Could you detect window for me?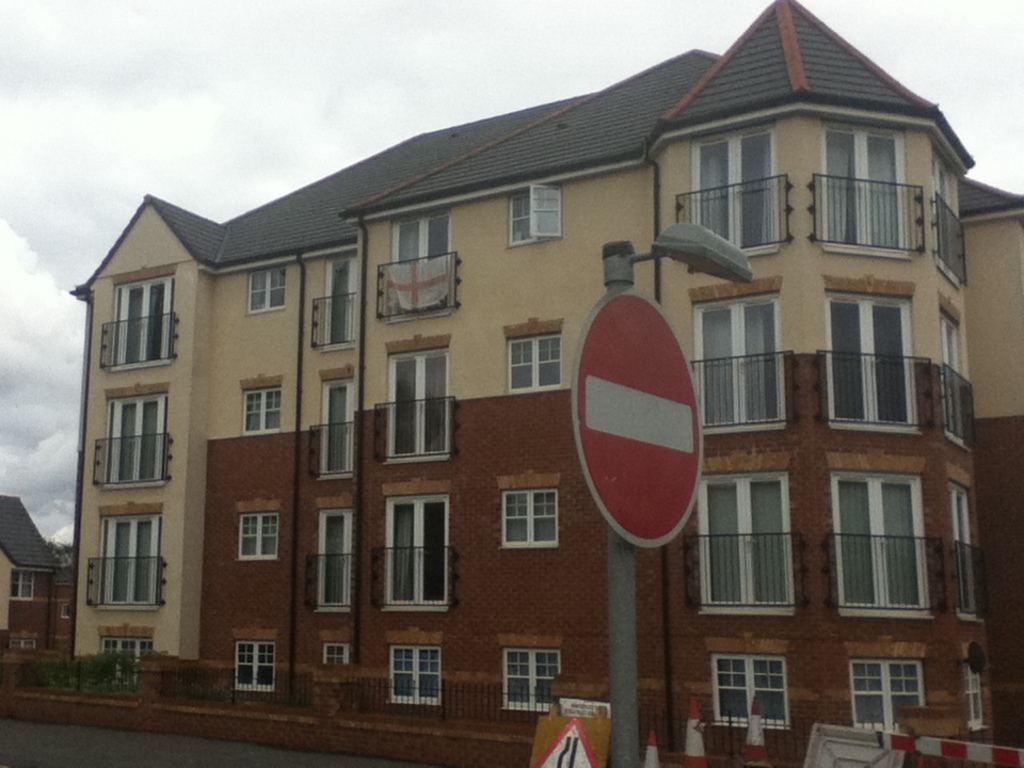
Detection result: BBox(691, 302, 781, 427).
